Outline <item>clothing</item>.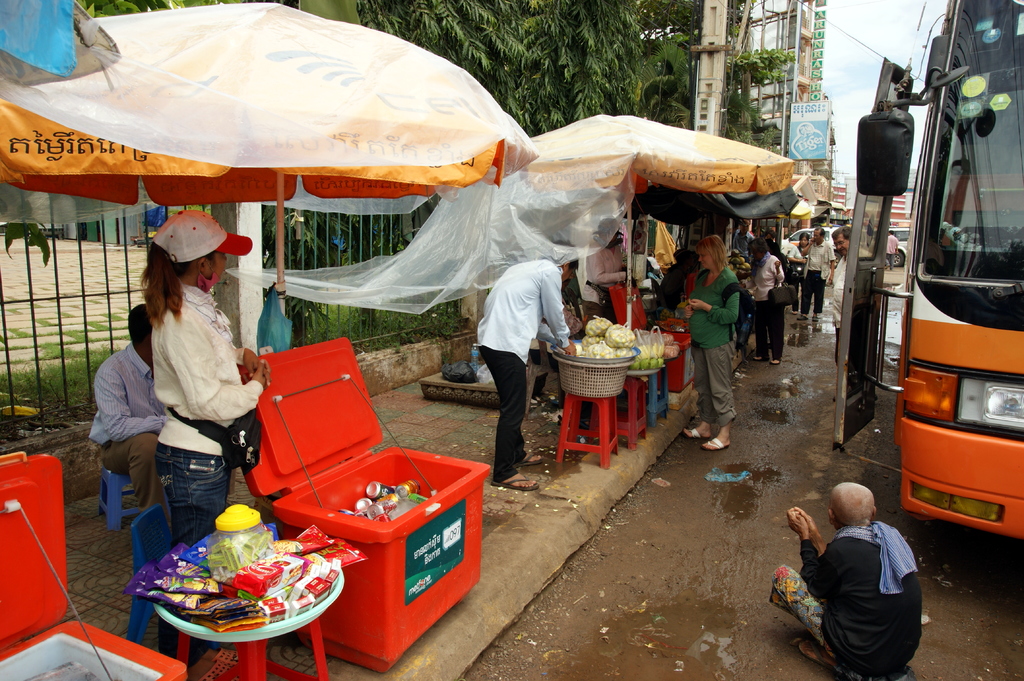
Outline: {"x1": 769, "y1": 523, "x2": 925, "y2": 680}.
